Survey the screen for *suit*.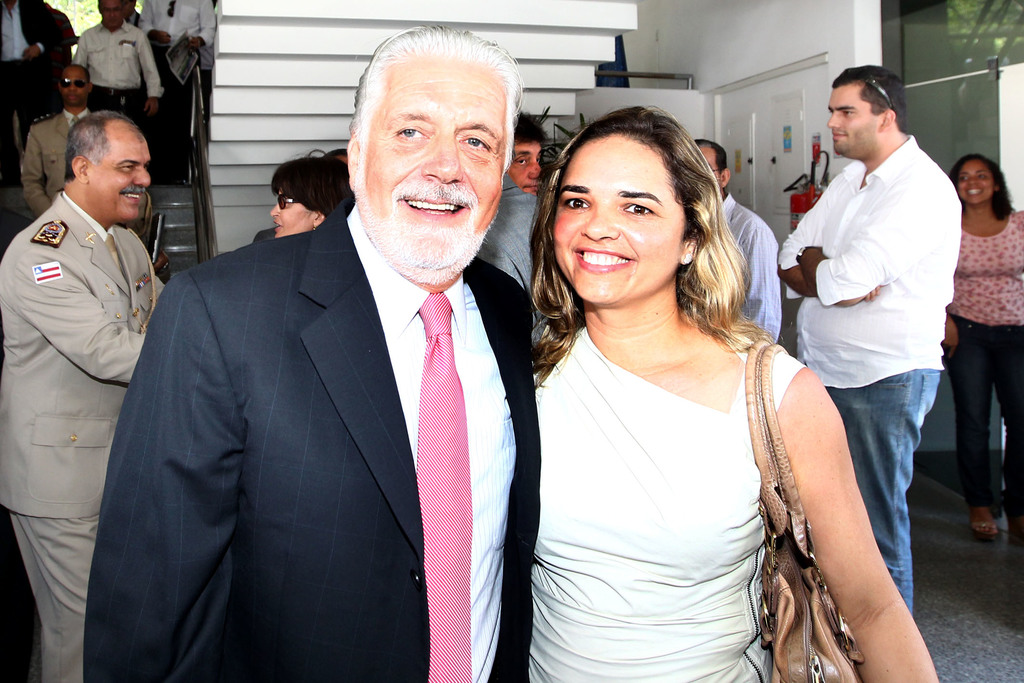
Survey found: (left=19, top=106, right=90, bottom=217).
